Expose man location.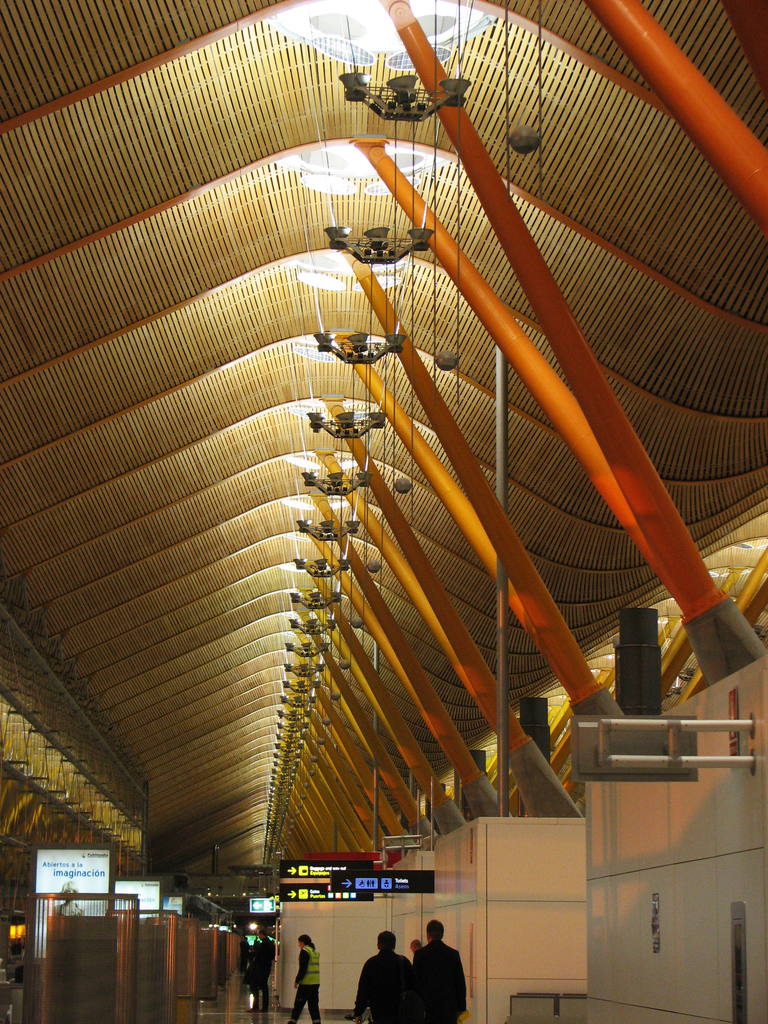
Exposed at detection(353, 929, 420, 1021).
